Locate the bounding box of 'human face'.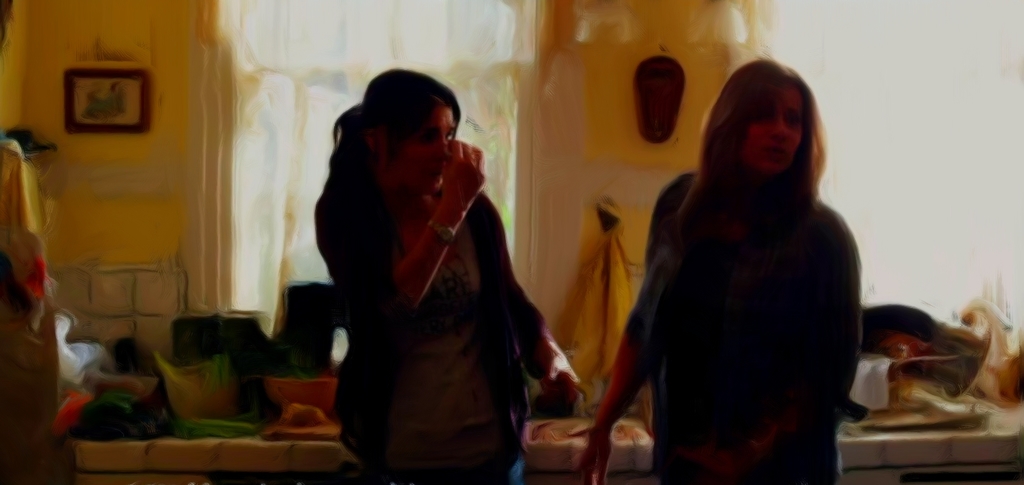
Bounding box: 748, 99, 805, 168.
